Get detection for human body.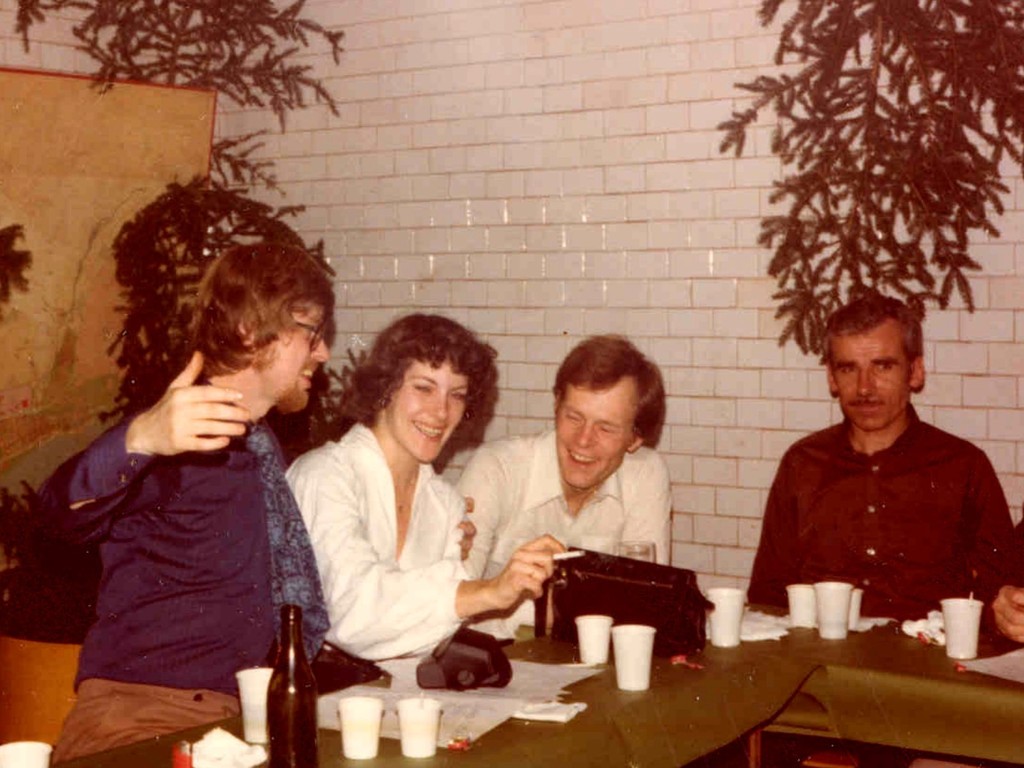
Detection: [285, 323, 538, 717].
